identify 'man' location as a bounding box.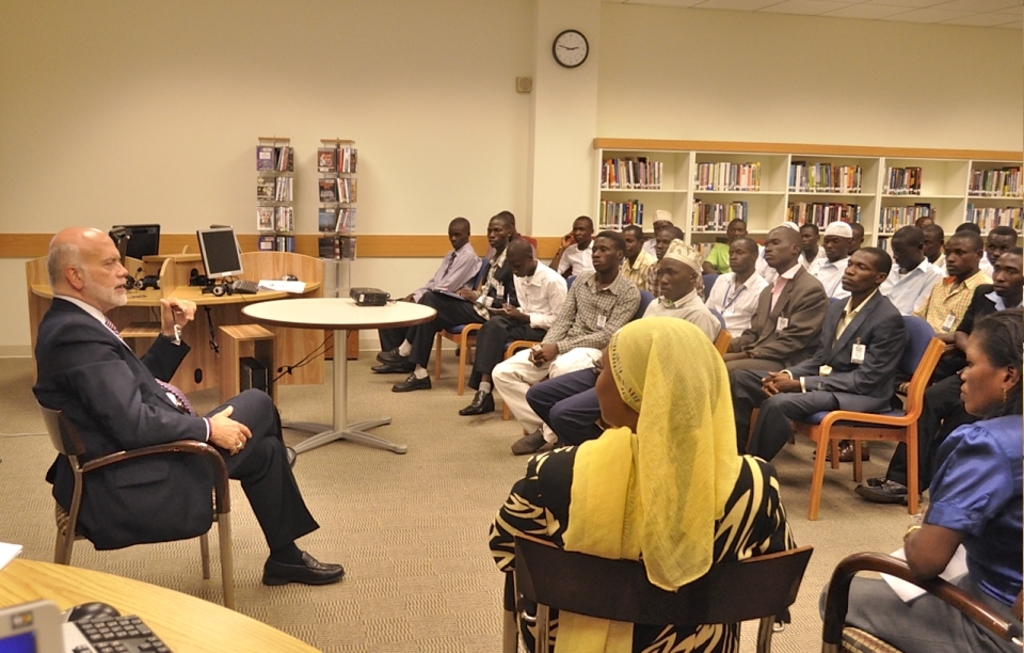
bbox=[373, 214, 516, 387].
